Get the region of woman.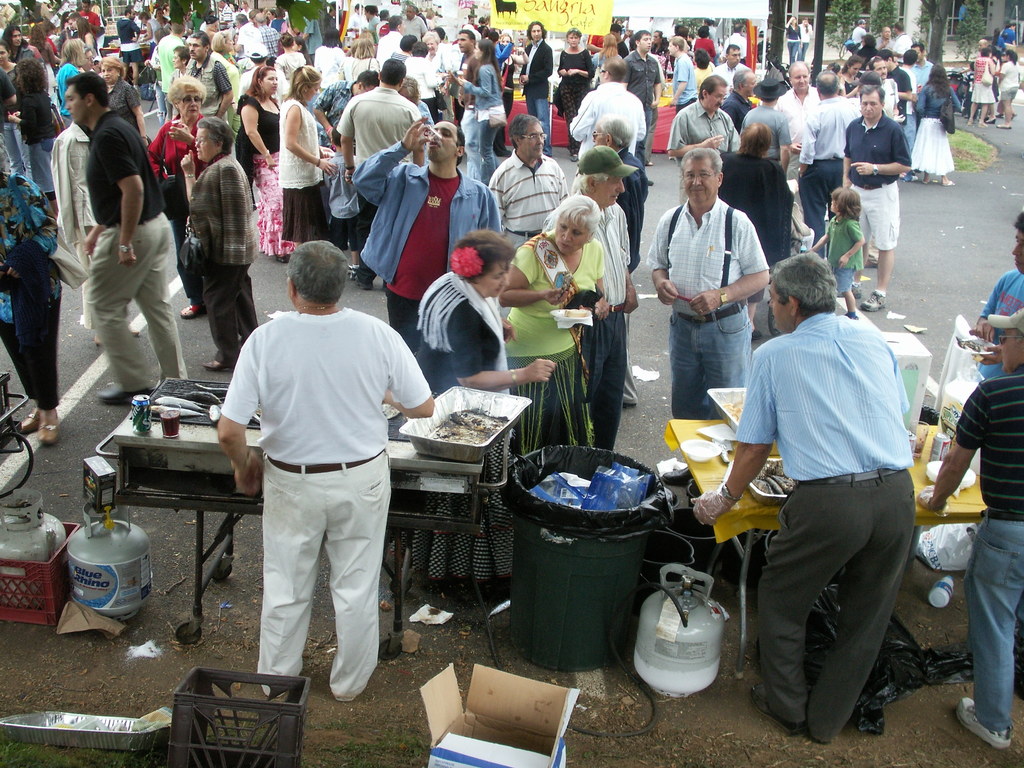
[312, 26, 345, 93].
